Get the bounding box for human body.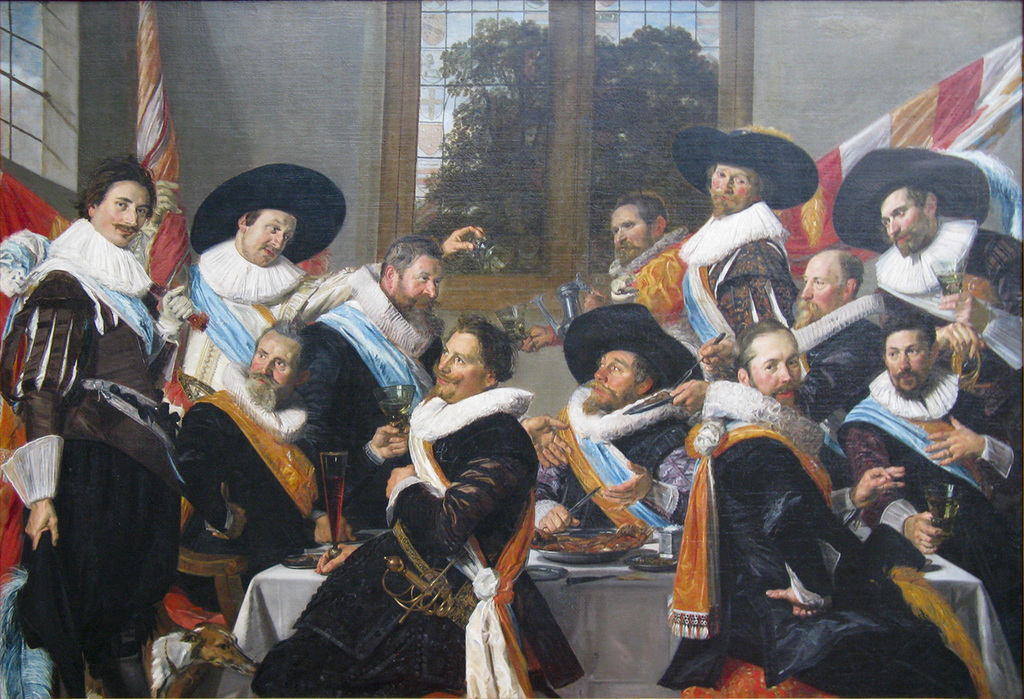
(x1=166, y1=159, x2=350, y2=579).
